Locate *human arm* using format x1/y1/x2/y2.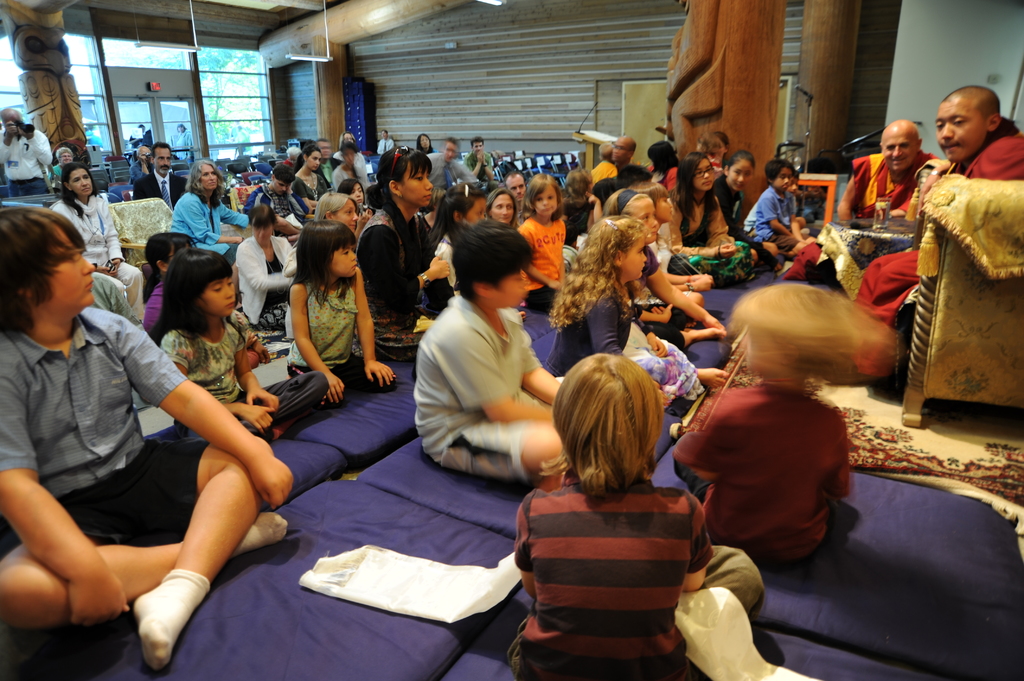
639/239/730/334.
